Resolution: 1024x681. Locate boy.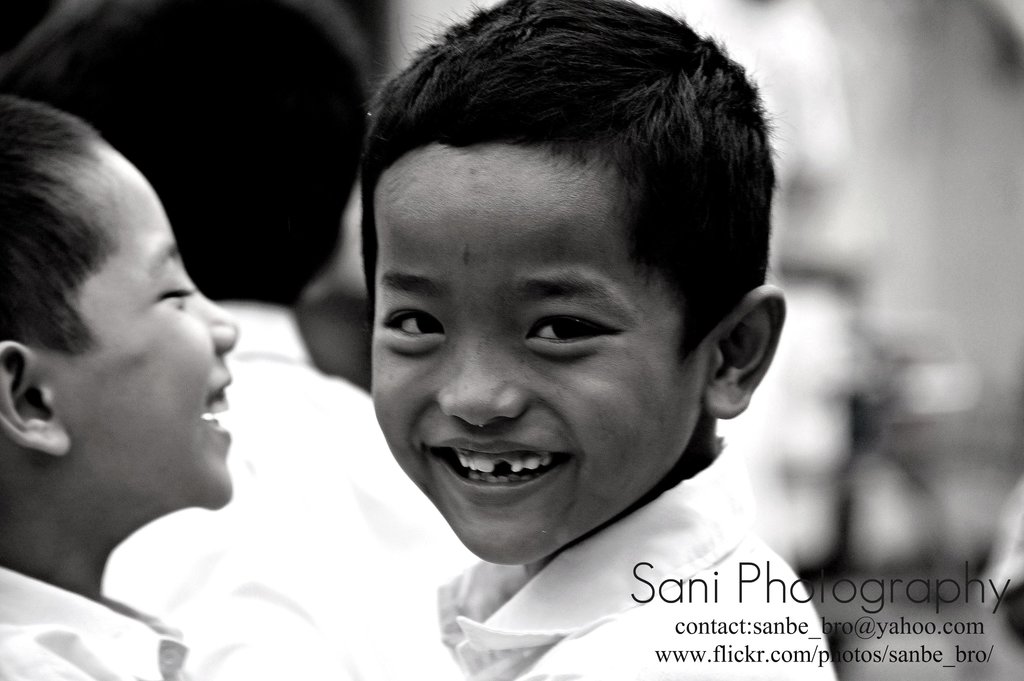
<bbox>247, 18, 845, 675</bbox>.
